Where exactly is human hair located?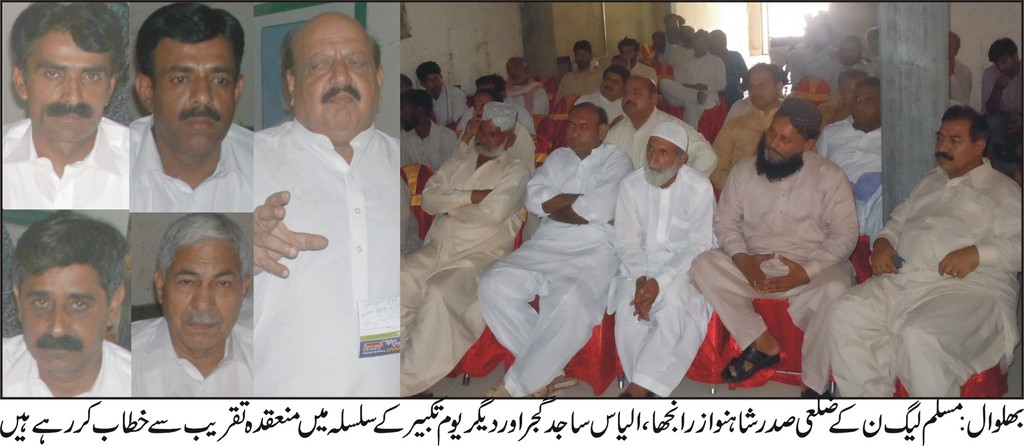
Its bounding box is <bbox>152, 212, 252, 280</bbox>.
